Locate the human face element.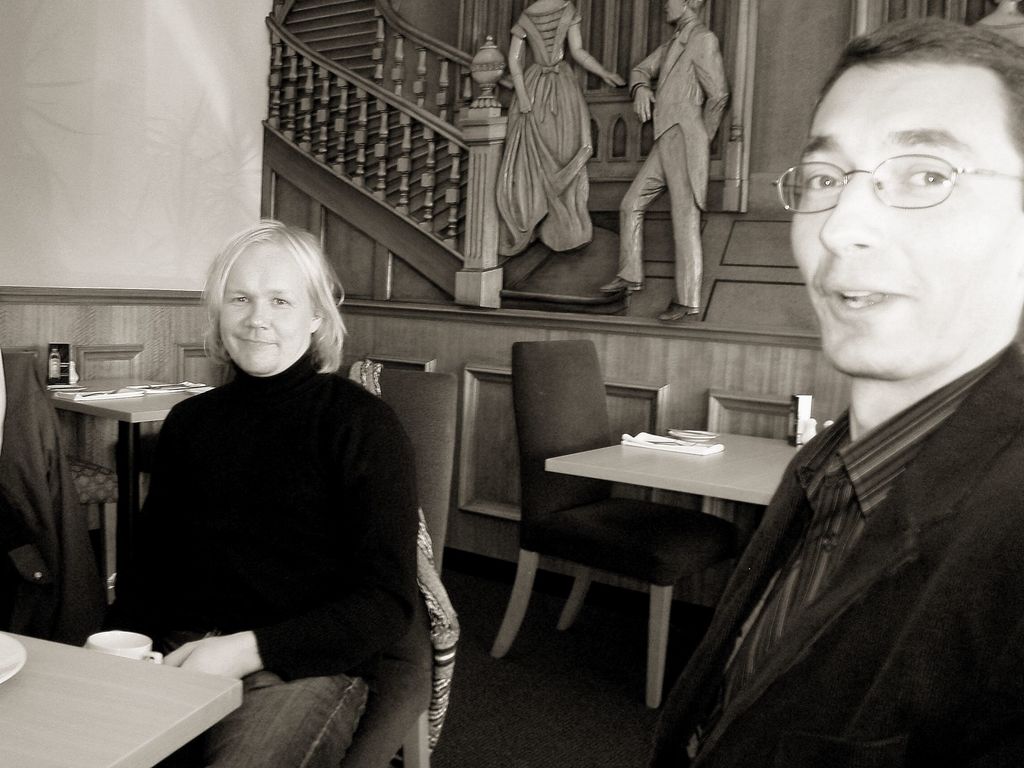
Element bbox: [218,241,310,373].
